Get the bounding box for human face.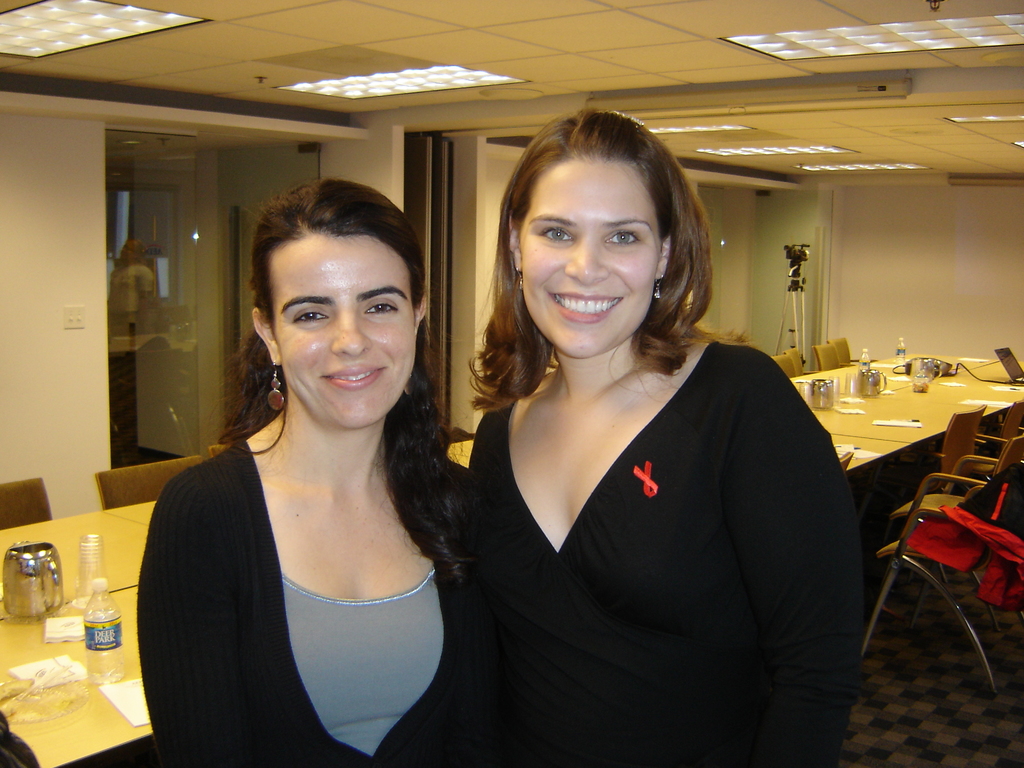
(278,230,423,444).
